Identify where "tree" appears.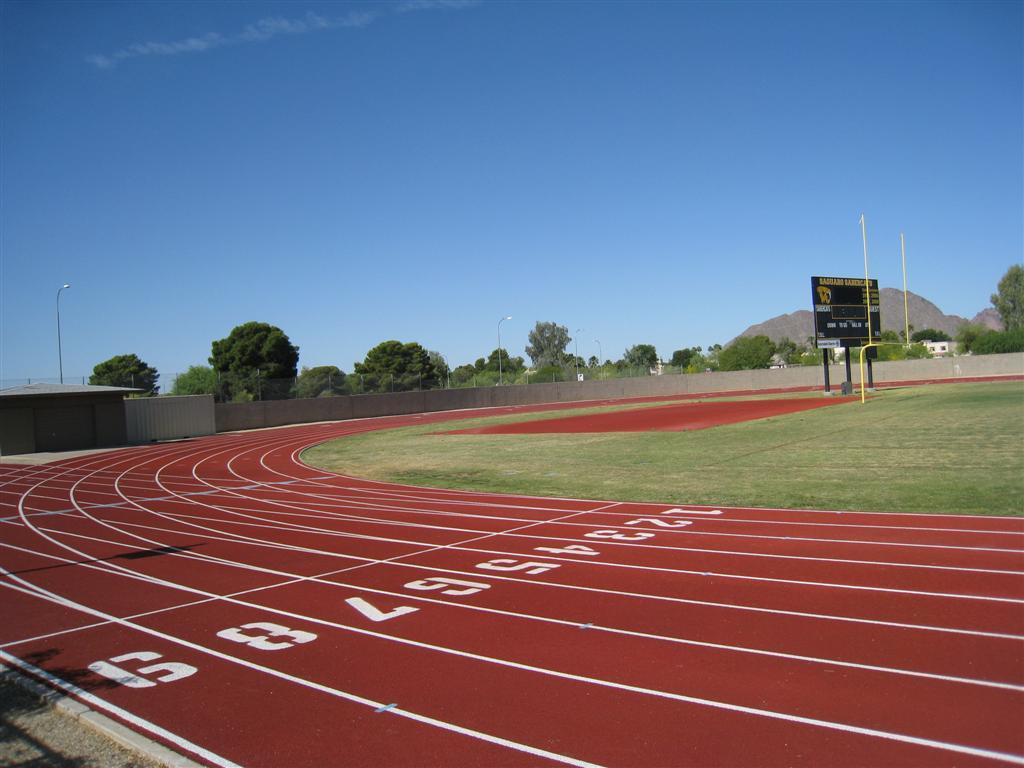
Appears at BBox(842, 324, 904, 362).
